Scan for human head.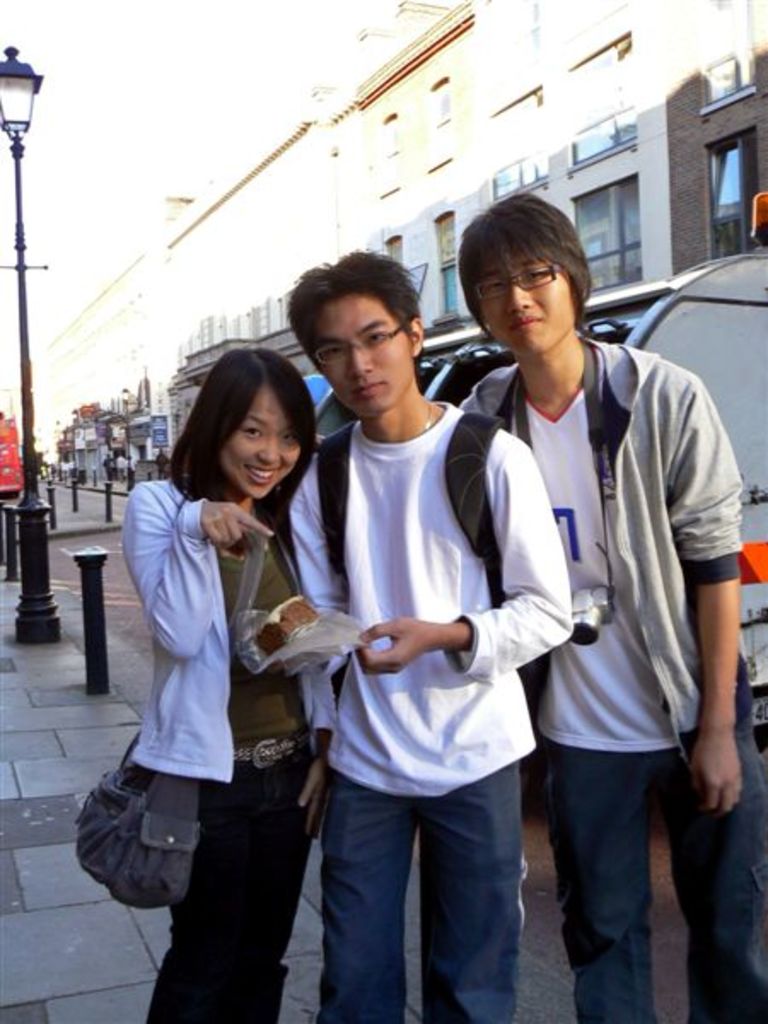
Scan result: (171,341,319,503).
